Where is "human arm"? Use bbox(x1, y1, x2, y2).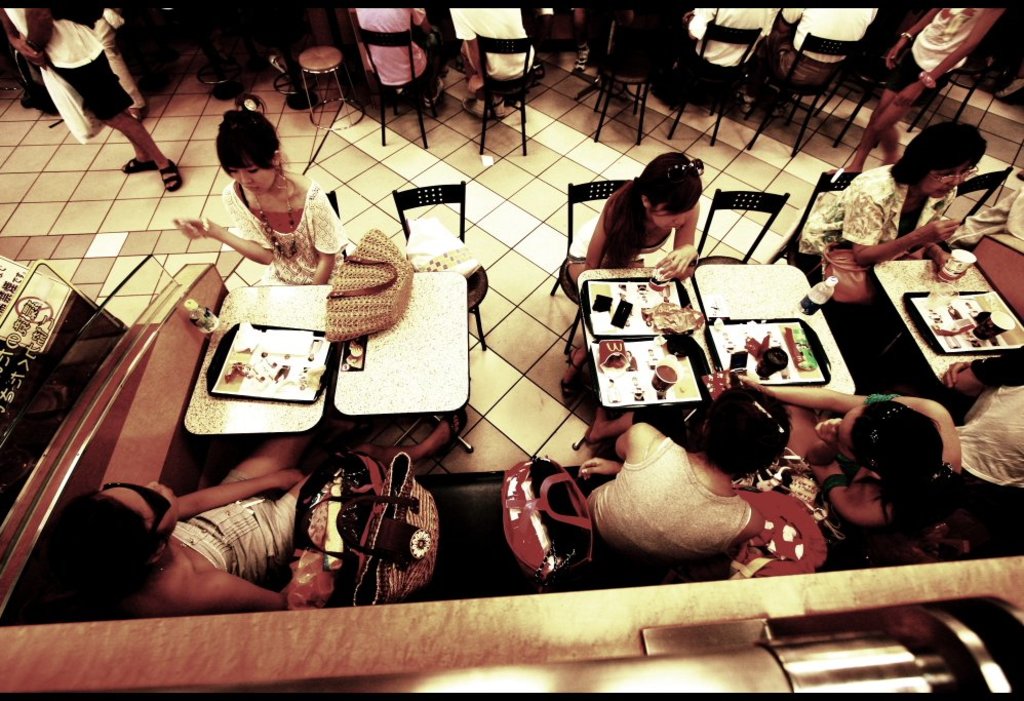
bbox(611, 420, 664, 461).
